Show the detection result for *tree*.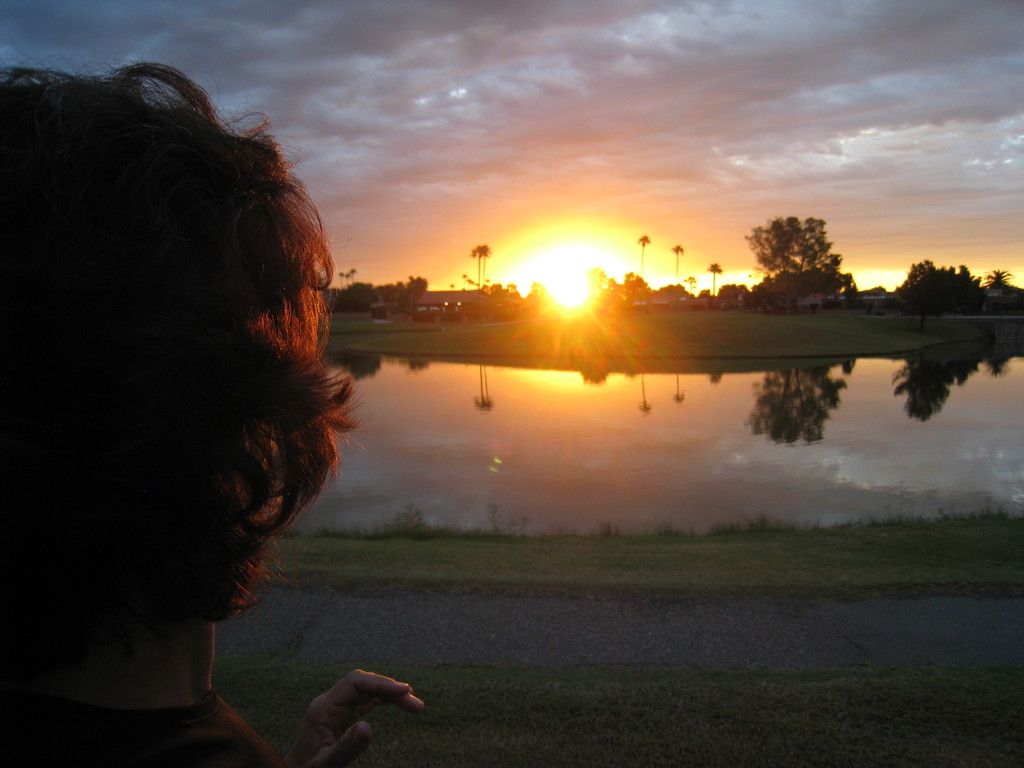
900, 259, 941, 301.
